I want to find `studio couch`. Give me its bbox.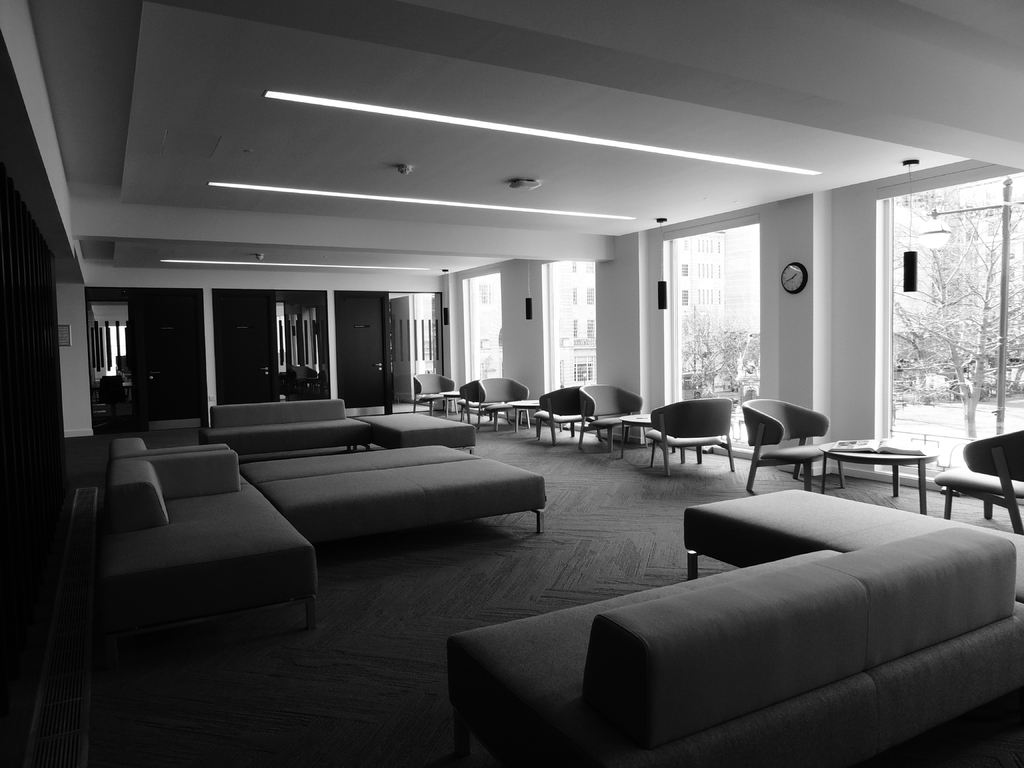
443,488,1022,767.
